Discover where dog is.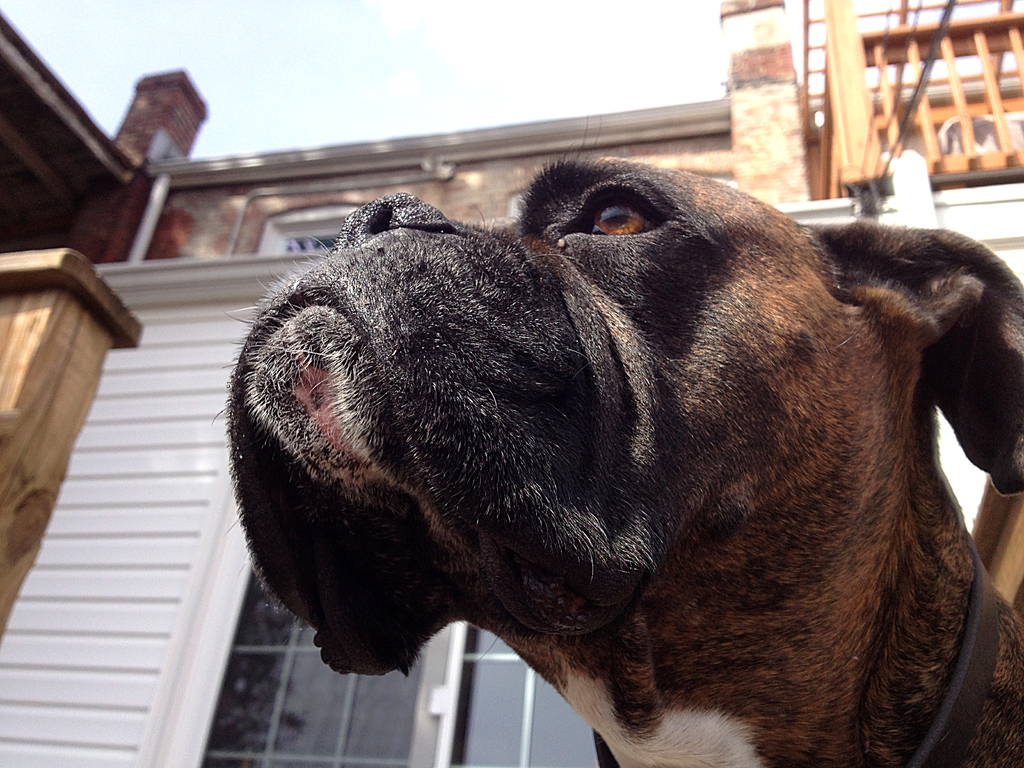
Discovered at bbox=[214, 140, 1023, 767].
